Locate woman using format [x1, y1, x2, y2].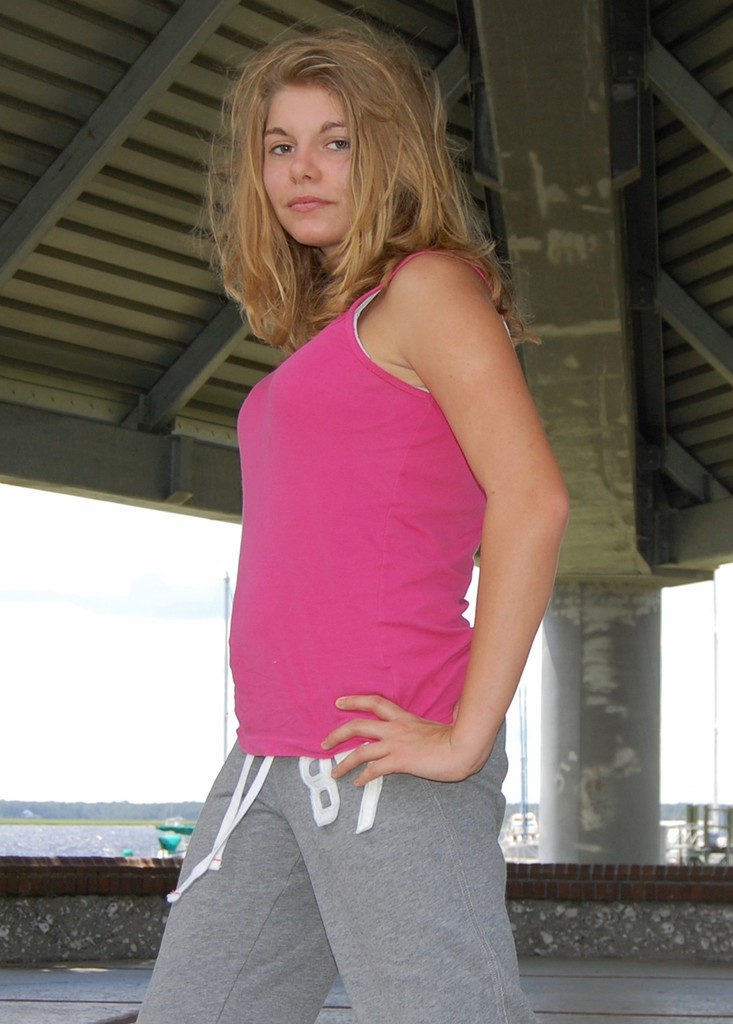
[133, 27, 569, 1023].
